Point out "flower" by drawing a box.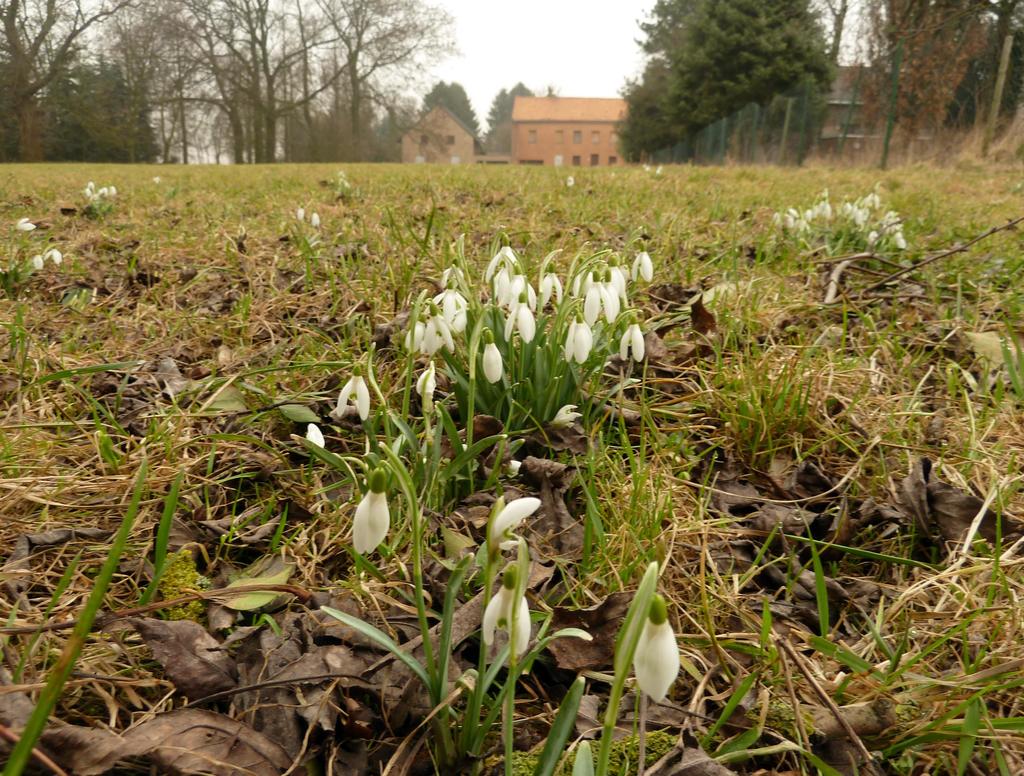
bbox=(95, 183, 106, 205).
